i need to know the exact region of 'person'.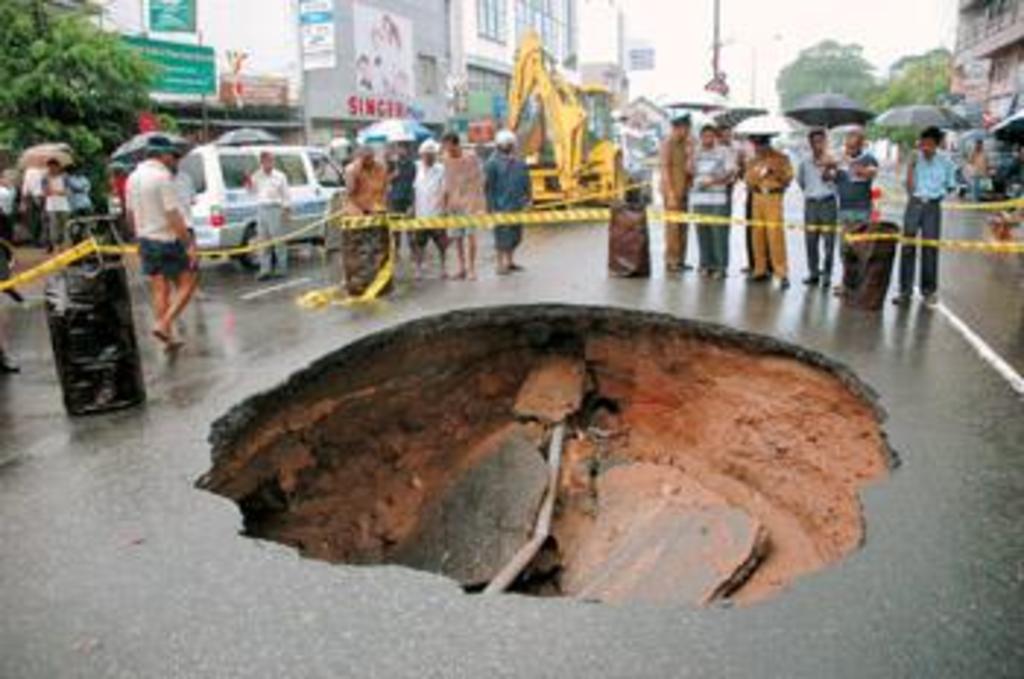
Region: l=108, t=114, r=187, b=378.
